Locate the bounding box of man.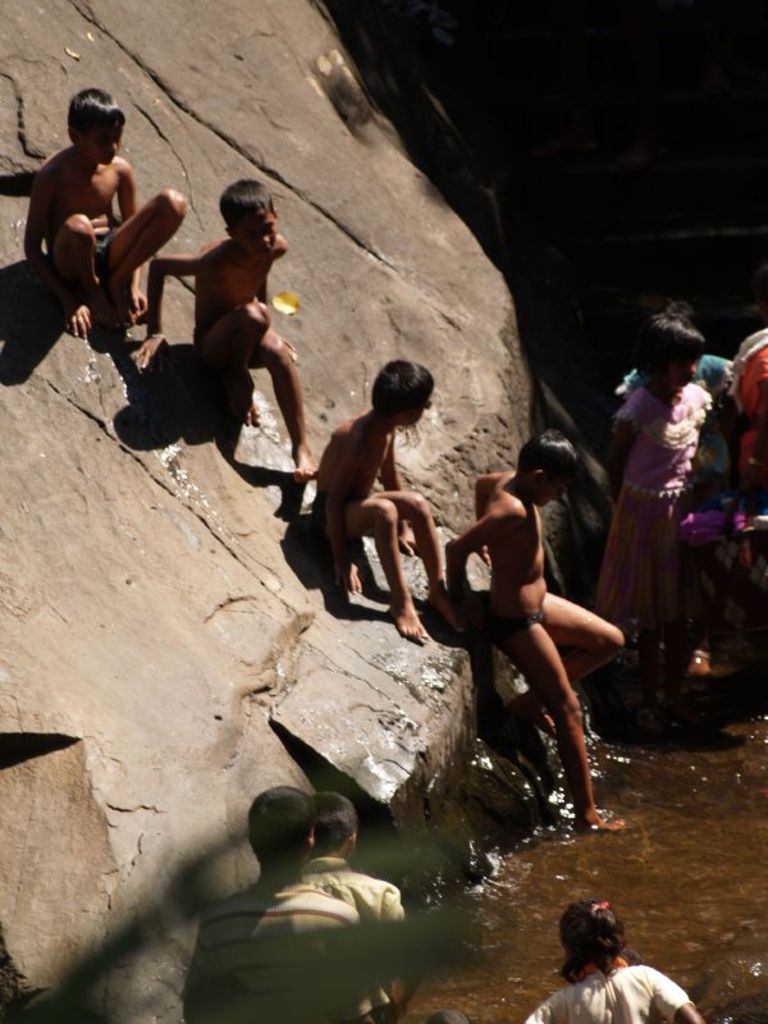
Bounding box: region(297, 791, 430, 1021).
